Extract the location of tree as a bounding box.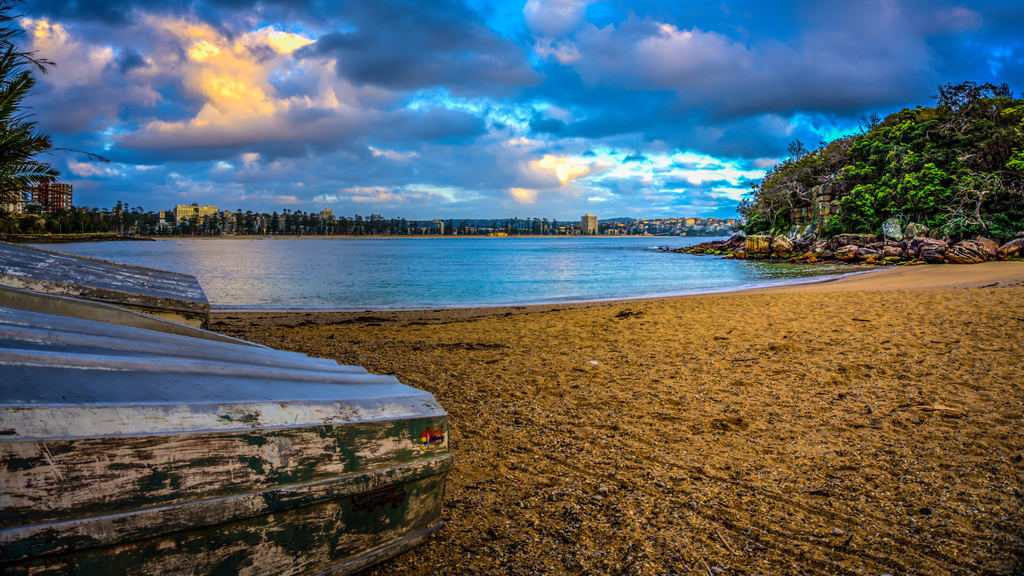
crop(736, 72, 1023, 261).
